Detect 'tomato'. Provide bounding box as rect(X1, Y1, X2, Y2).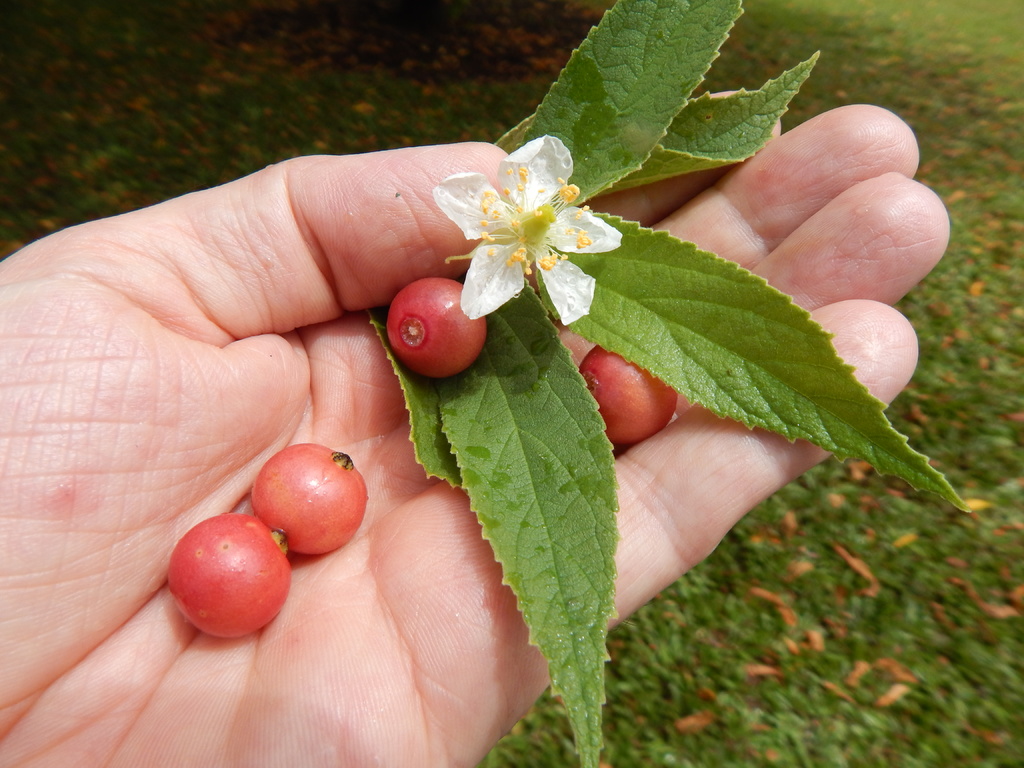
rect(578, 346, 678, 445).
